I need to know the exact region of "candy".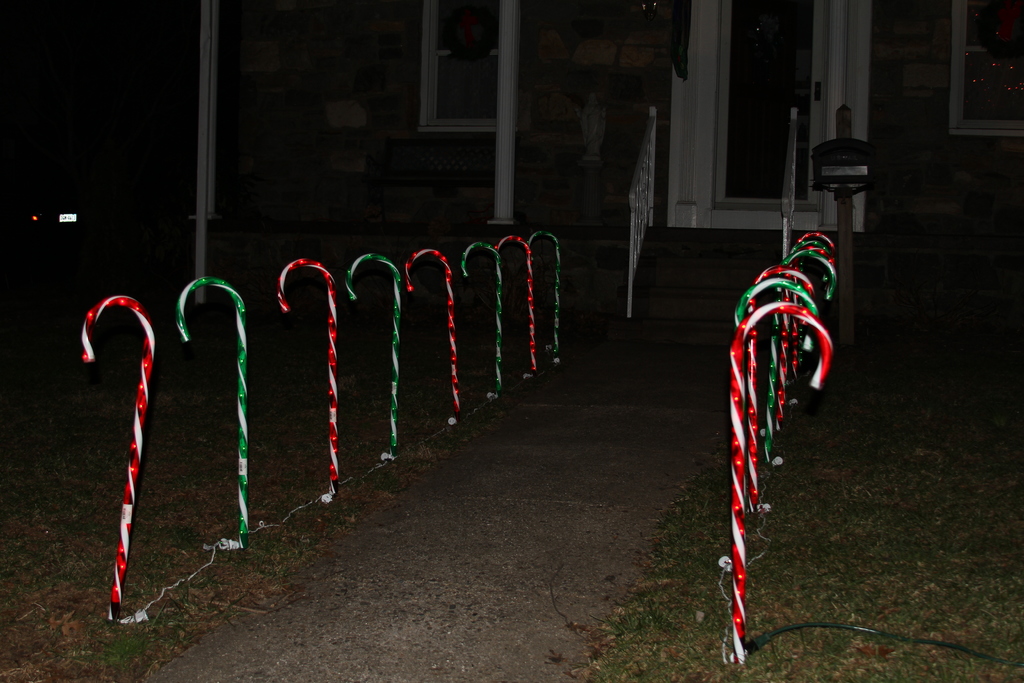
Region: BBox(78, 301, 163, 617).
